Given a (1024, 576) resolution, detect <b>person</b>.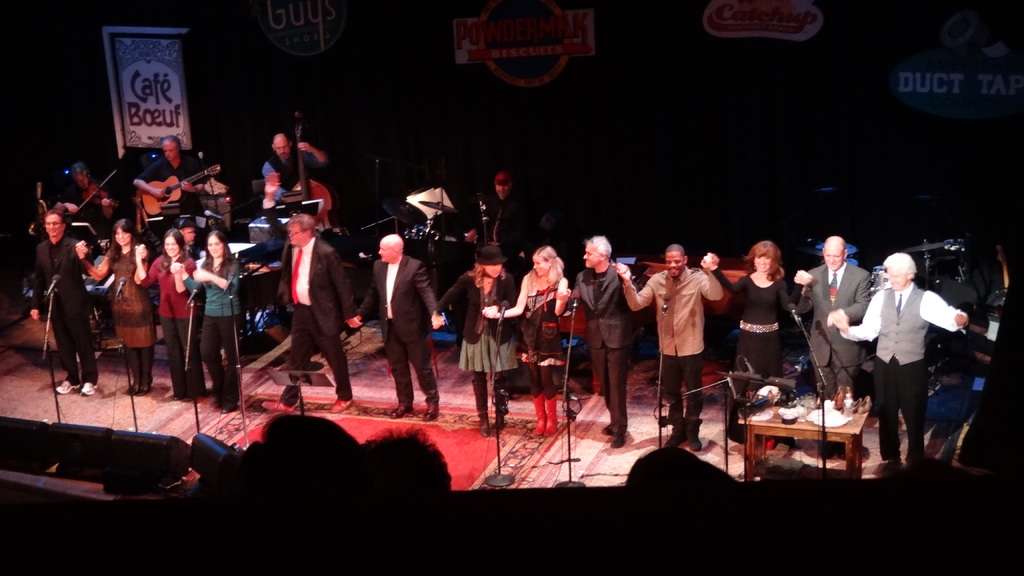
616:243:725:447.
